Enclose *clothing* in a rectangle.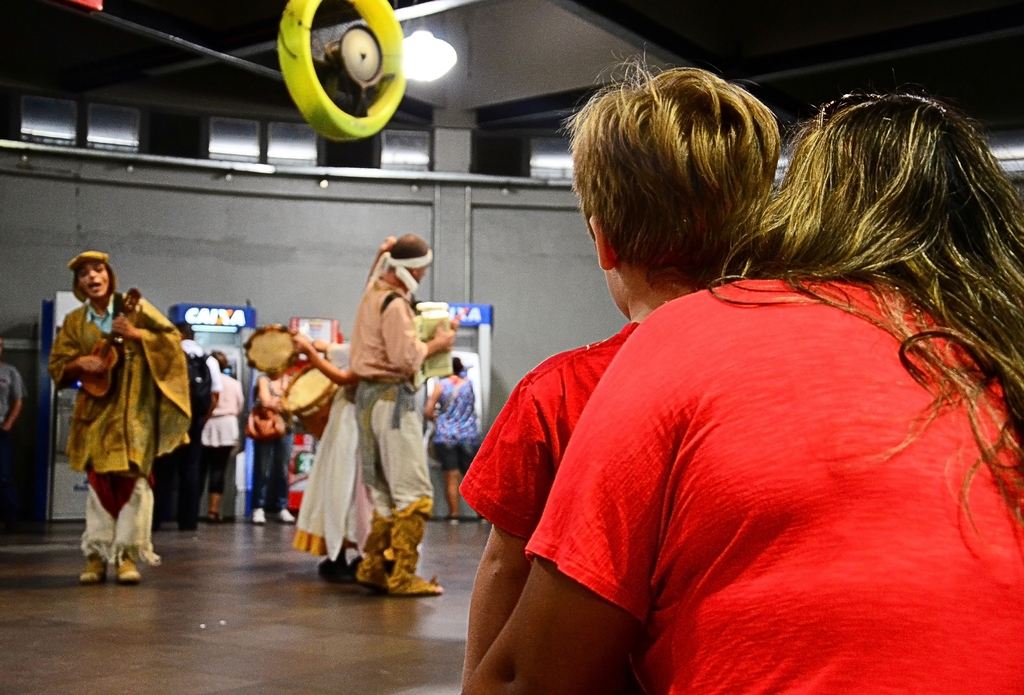
<bbox>199, 371, 237, 491</bbox>.
